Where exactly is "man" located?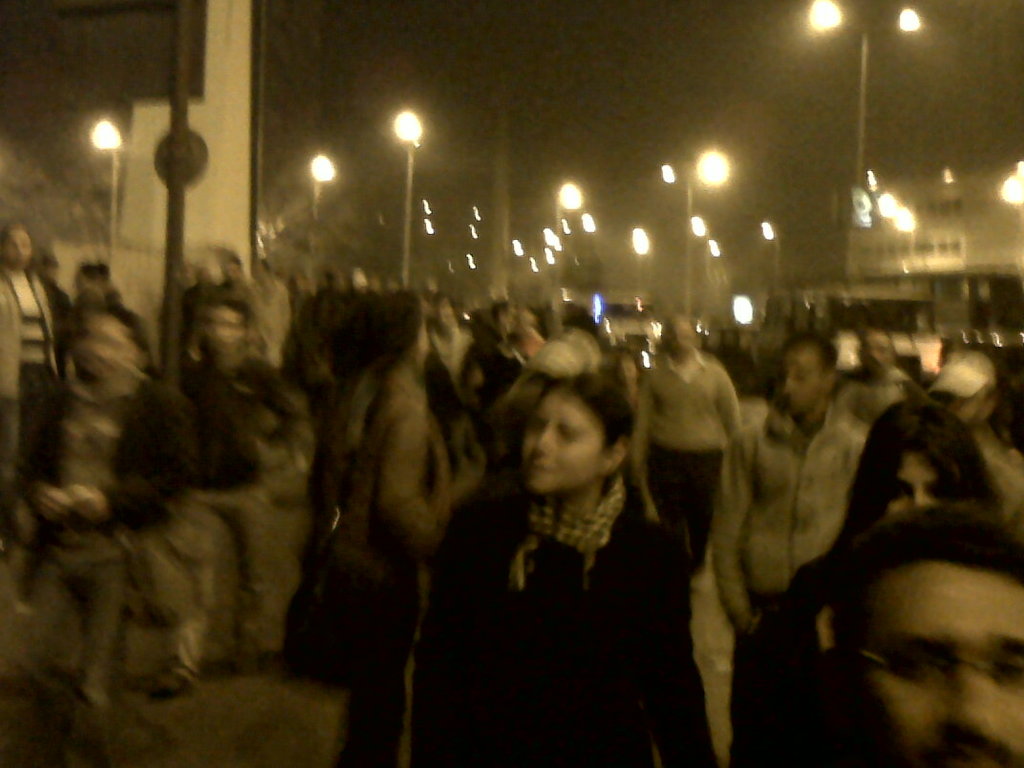
Its bounding box is rect(815, 512, 1023, 767).
